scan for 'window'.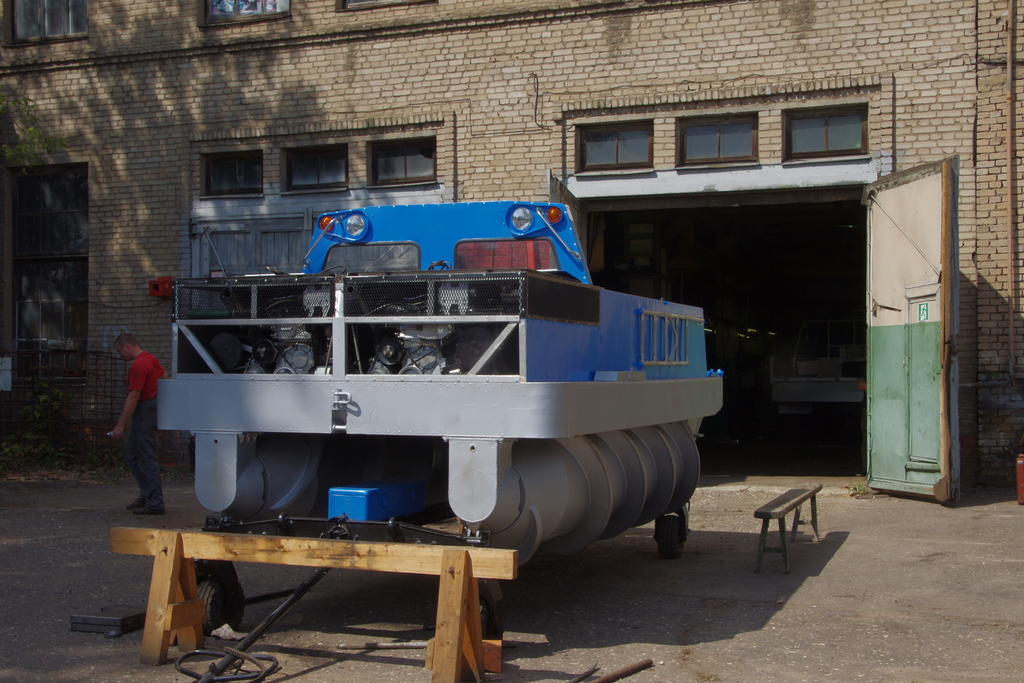
Scan result: box=[332, 0, 430, 13].
